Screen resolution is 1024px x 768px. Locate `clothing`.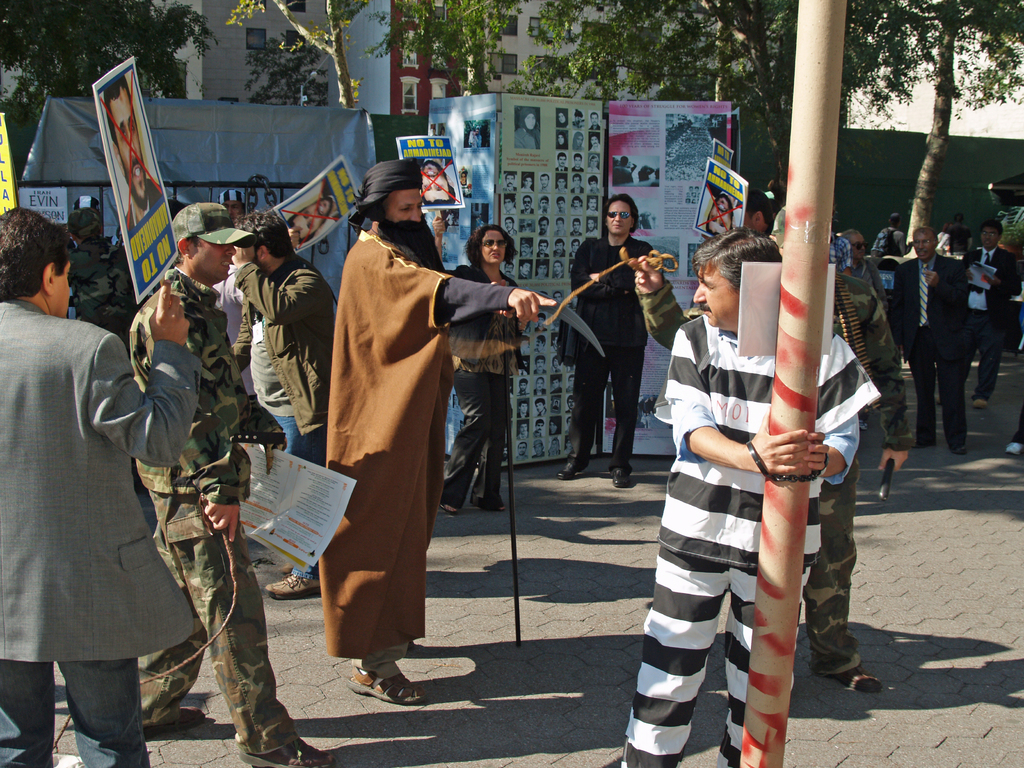
129, 259, 343, 767.
